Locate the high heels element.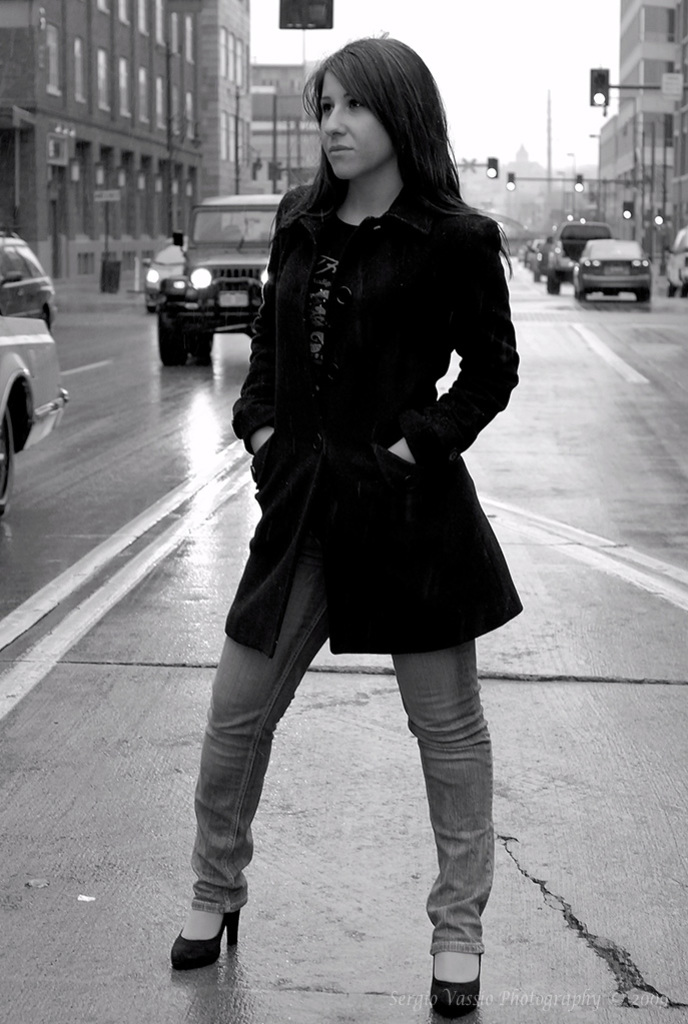
Element bbox: bbox=(170, 908, 244, 974).
